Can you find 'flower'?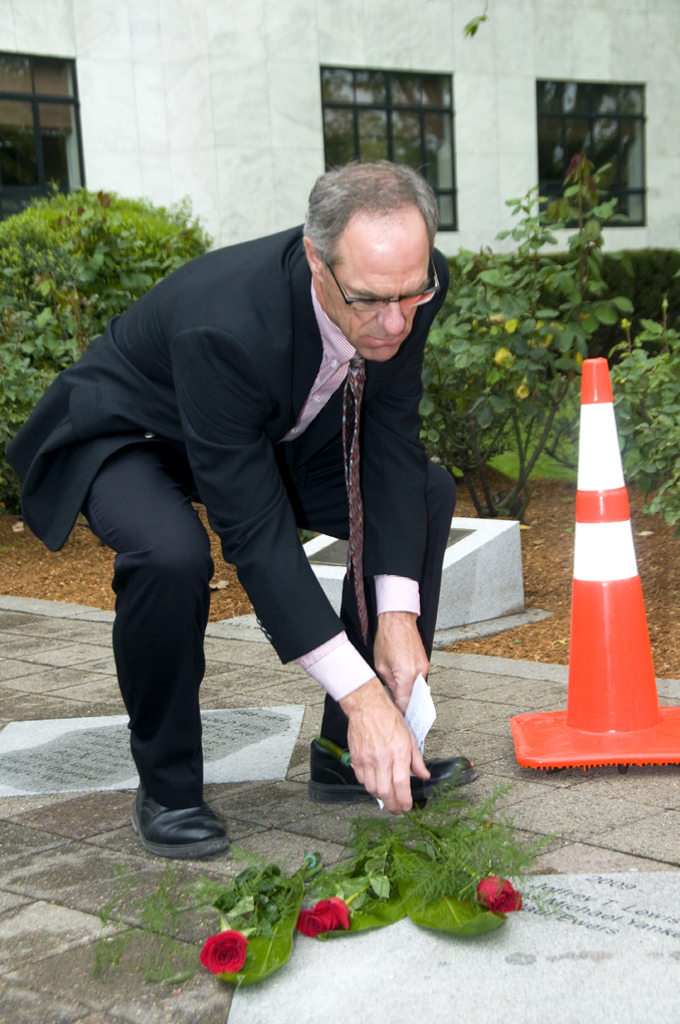
Yes, bounding box: <bbox>201, 930, 243, 976</bbox>.
